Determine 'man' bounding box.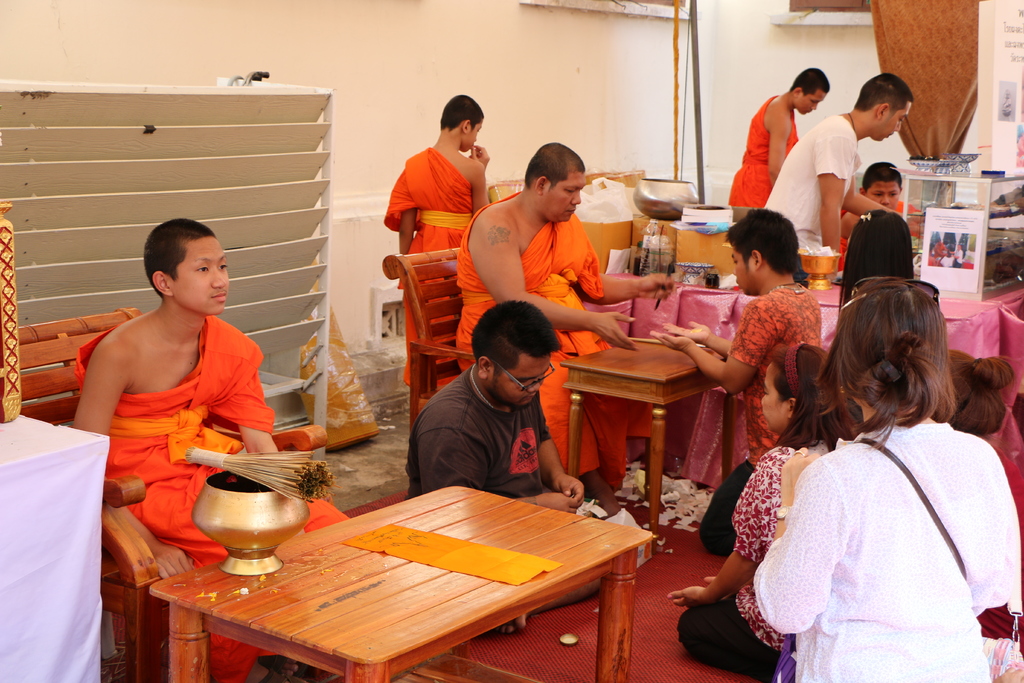
Determined: [x1=381, y1=86, x2=500, y2=399].
